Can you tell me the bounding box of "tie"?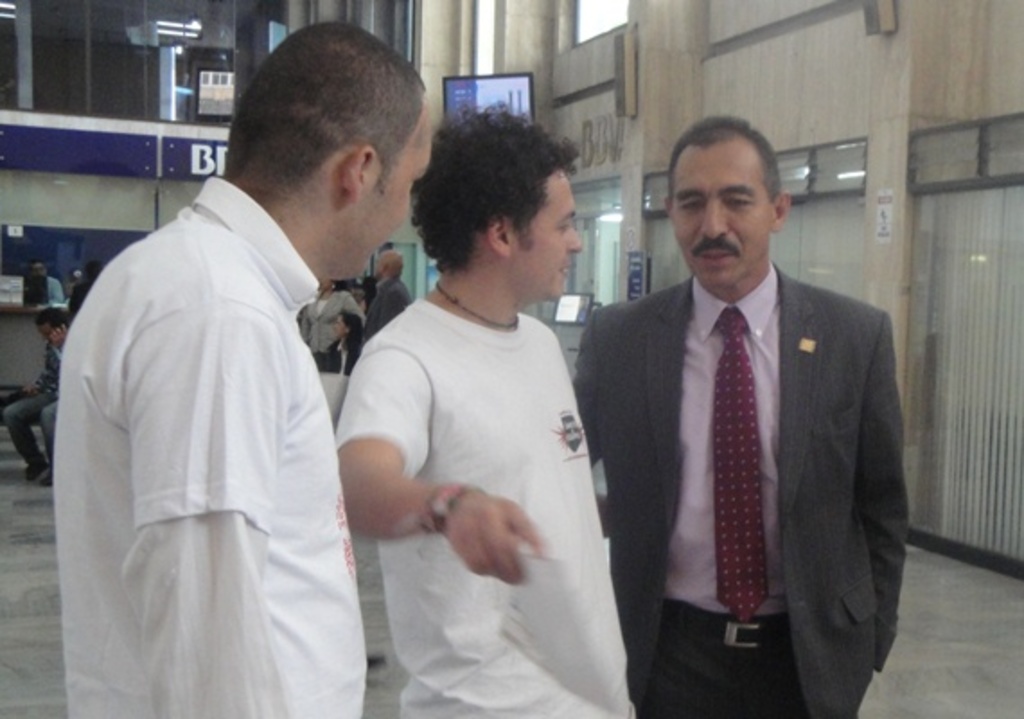
region(717, 311, 771, 620).
